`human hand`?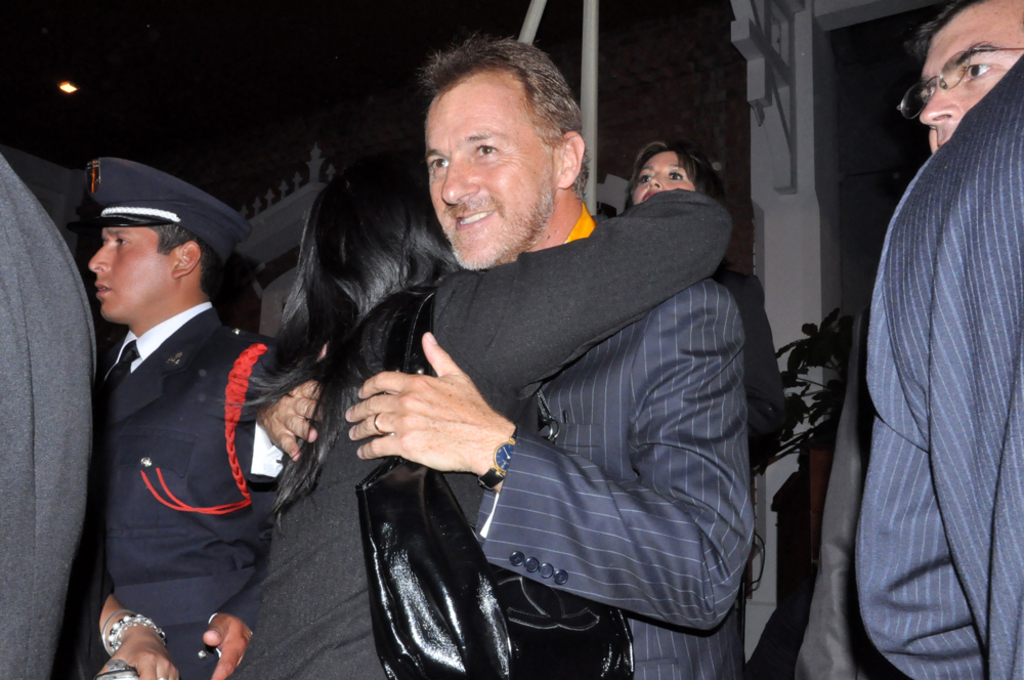
199:611:256:679
